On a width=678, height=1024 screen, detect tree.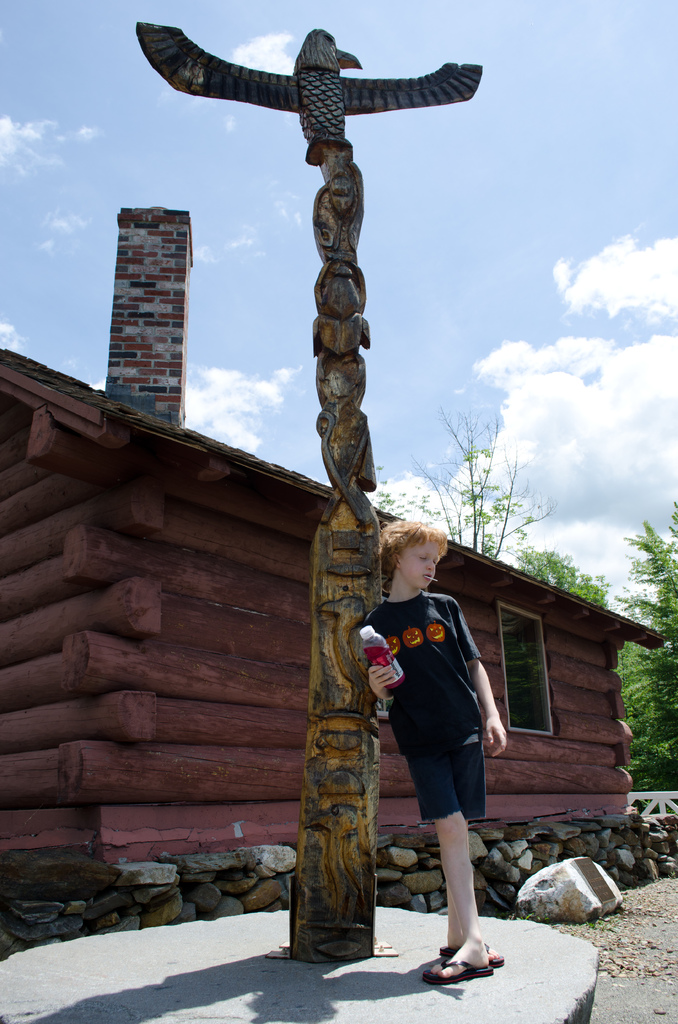
(370, 403, 549, 562).
